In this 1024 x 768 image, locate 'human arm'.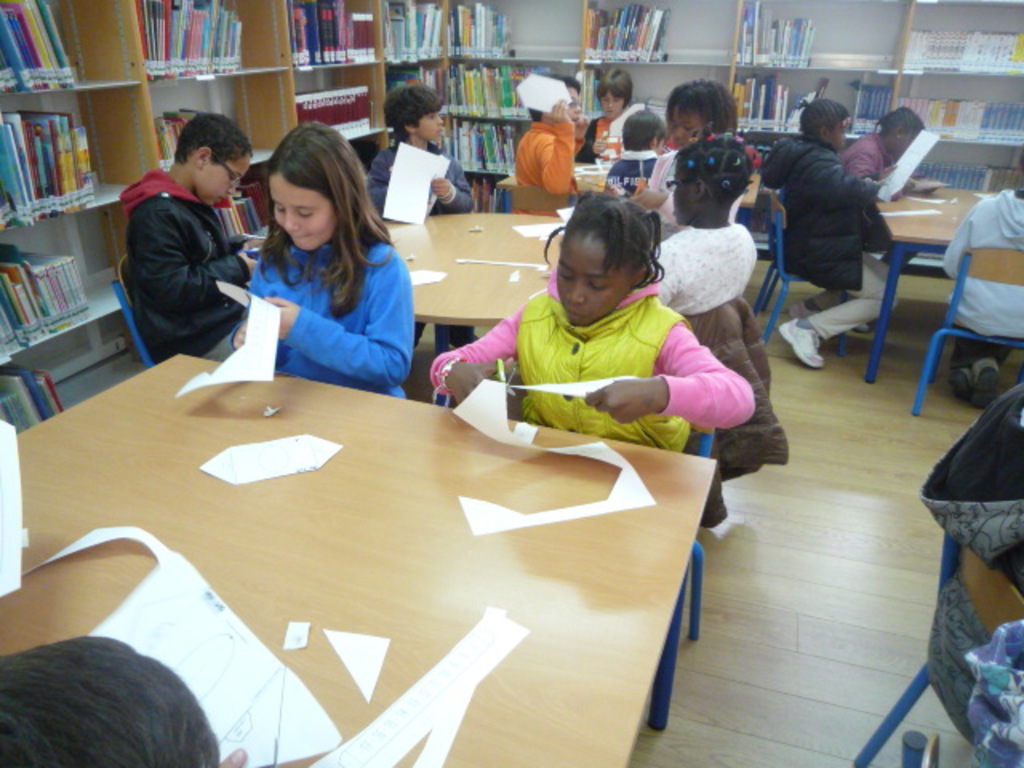
Bounding box: 680:325:750:454.
